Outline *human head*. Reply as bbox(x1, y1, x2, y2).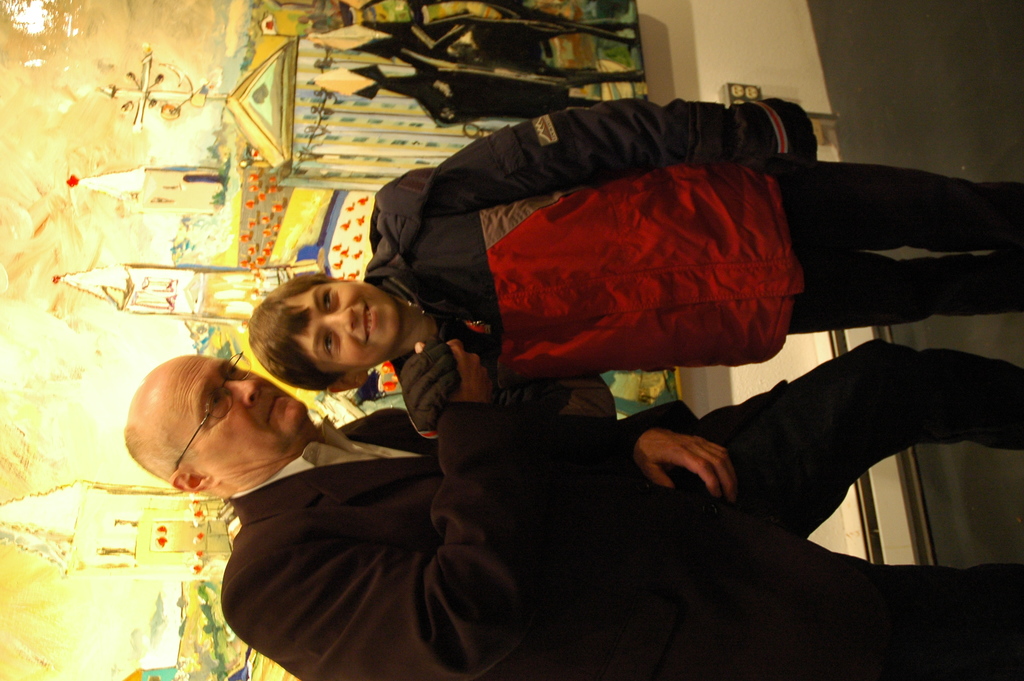
bbox(244, 274, 417, 379).
